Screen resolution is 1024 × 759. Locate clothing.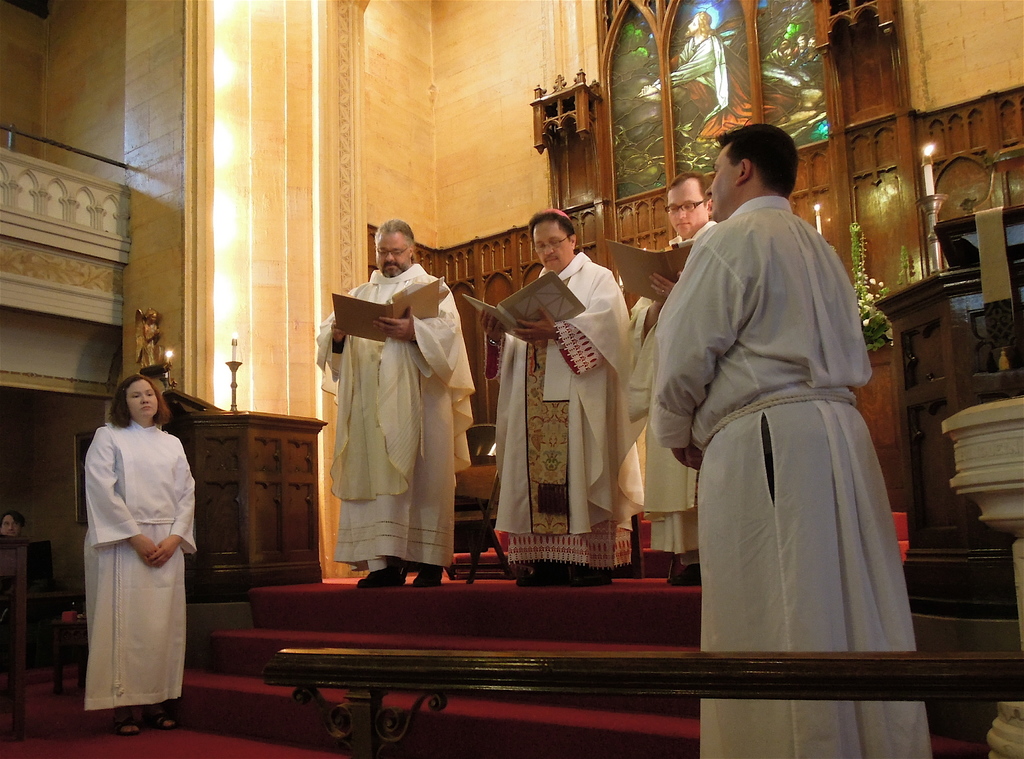
668 31 797 141.
